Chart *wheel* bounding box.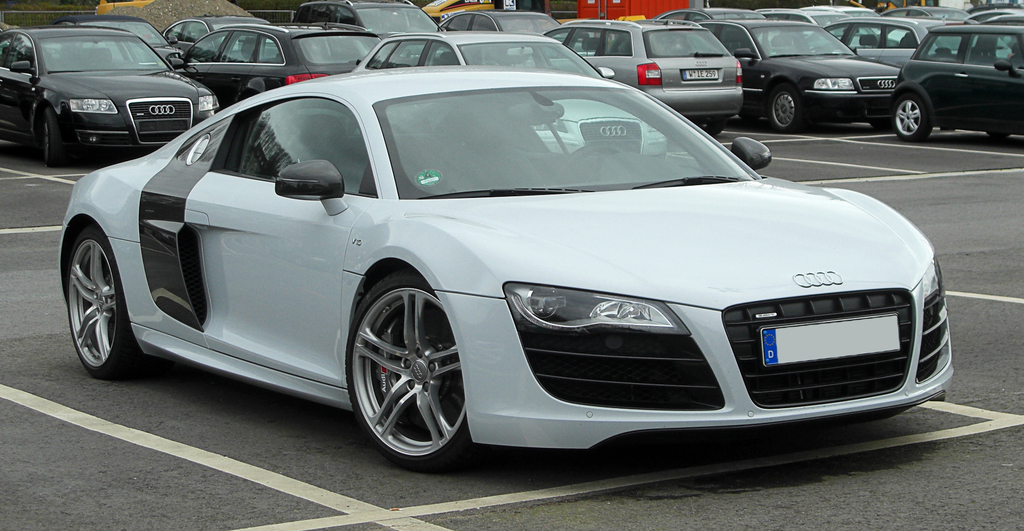
Charted: BBox(894, 90, 929, 139).
